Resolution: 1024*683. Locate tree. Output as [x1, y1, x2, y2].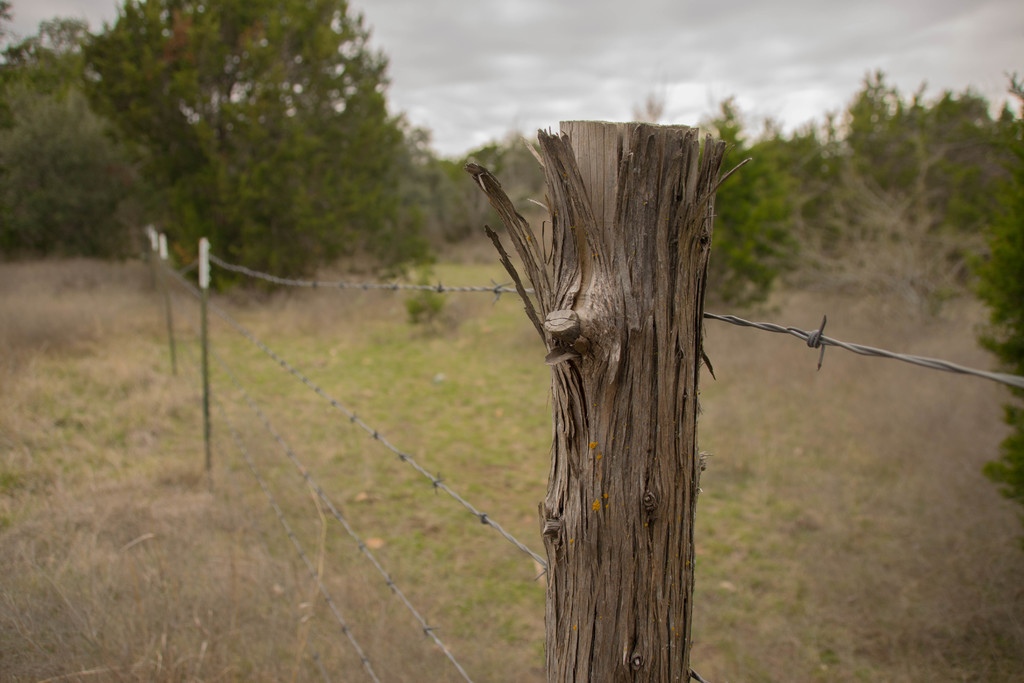
[494, 133, 550, 239].
